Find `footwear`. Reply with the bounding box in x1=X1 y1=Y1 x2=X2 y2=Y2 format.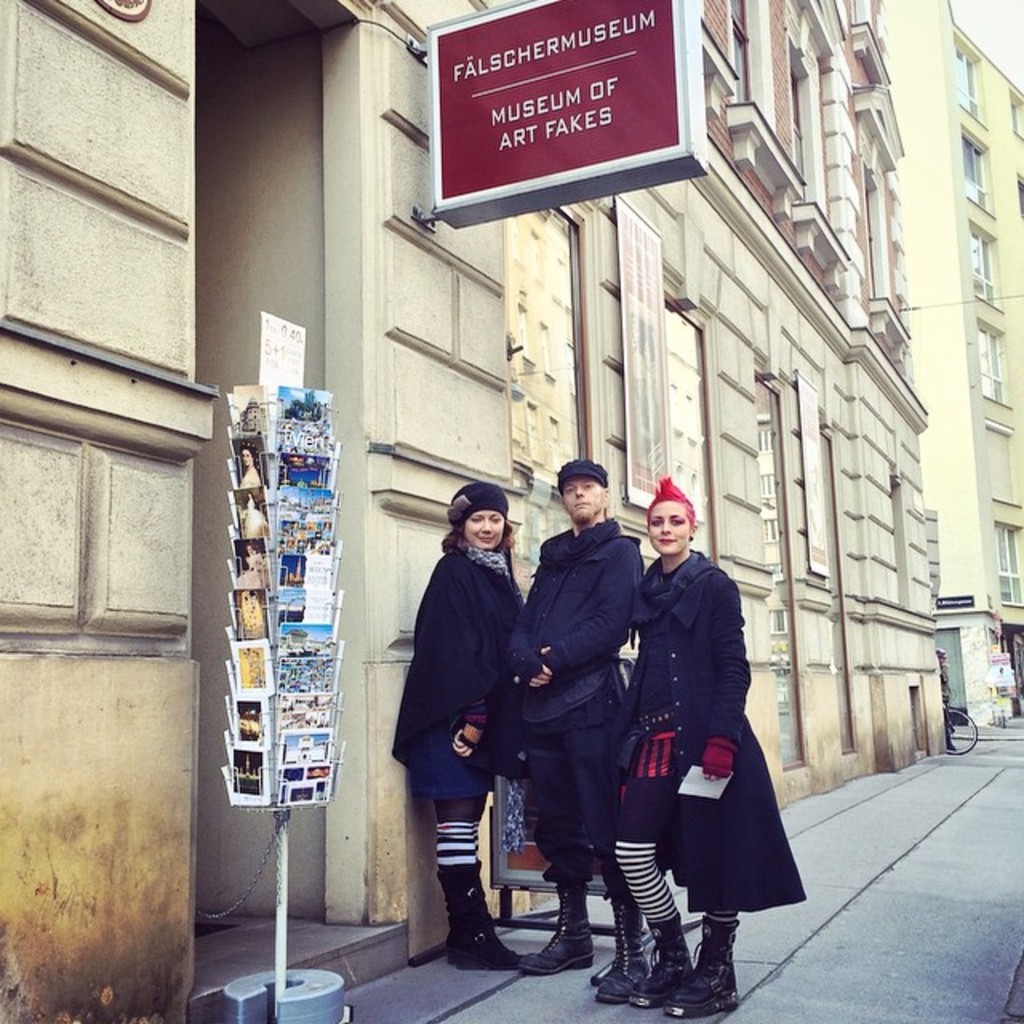
x1=518 y1=882 x2=594 y2=976.
